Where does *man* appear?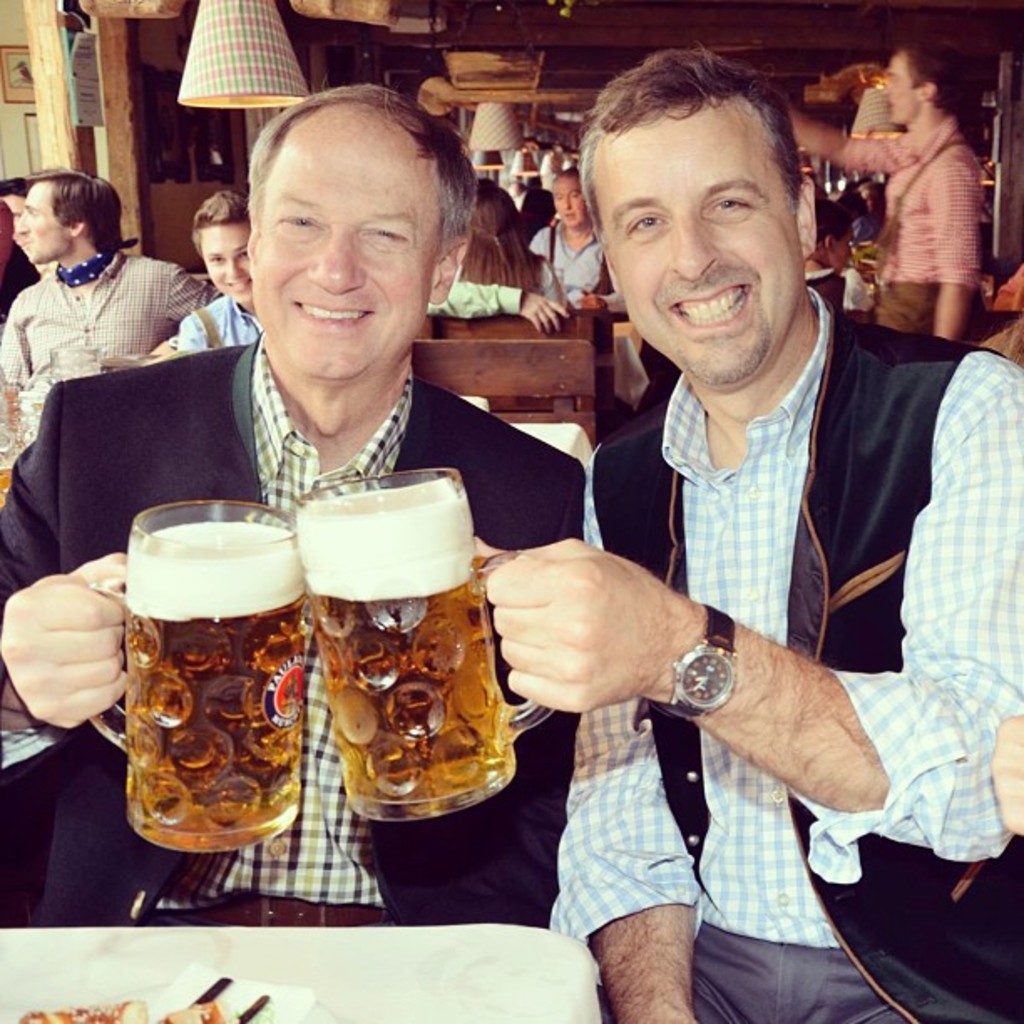
Appears at region(527, 172, 626, 311).
